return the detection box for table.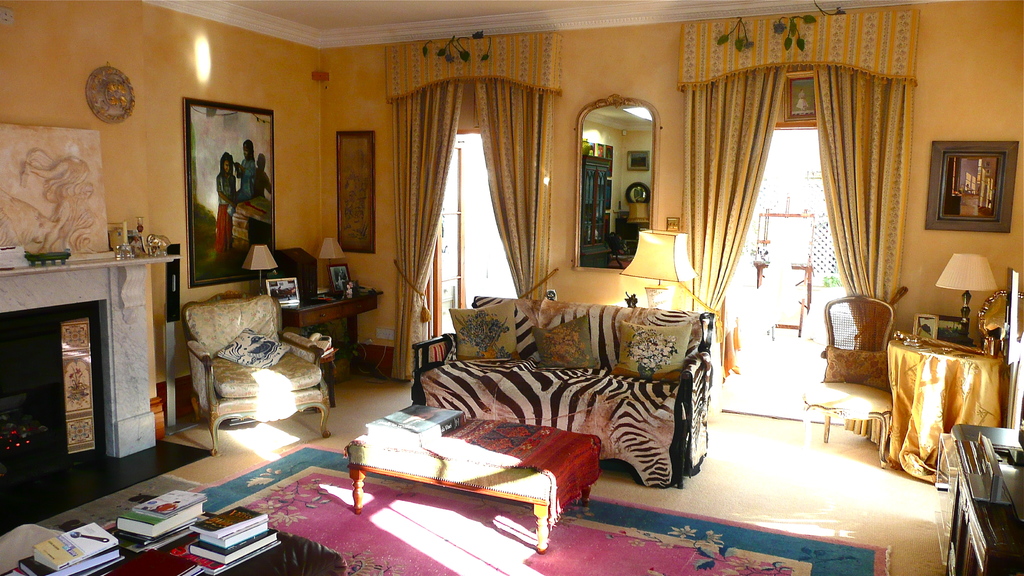
x1=343 y1=415 x2=602 y2=553.
